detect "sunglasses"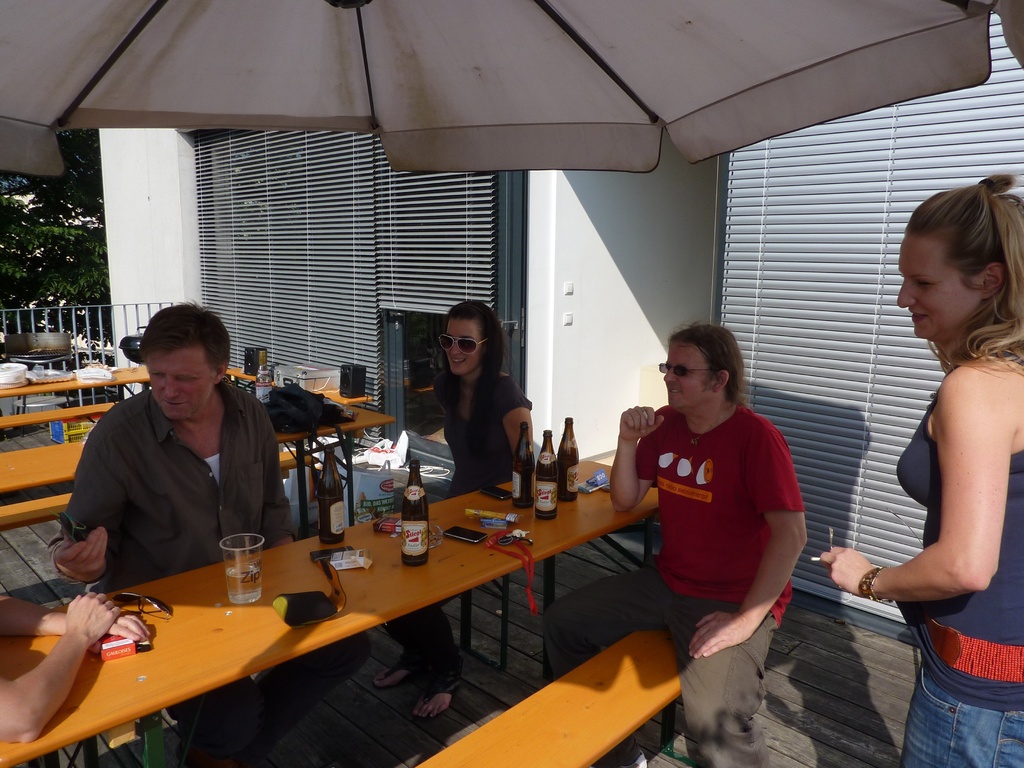
[658, 360, 717, 374]
